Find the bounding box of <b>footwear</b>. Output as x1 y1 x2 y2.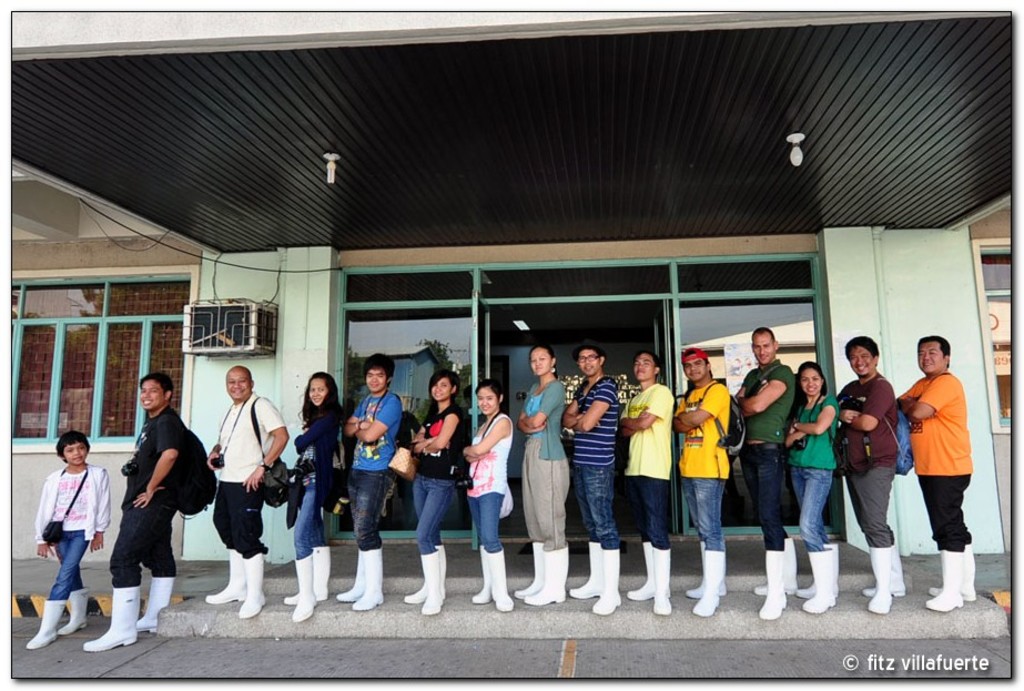
236 560 264 614.
